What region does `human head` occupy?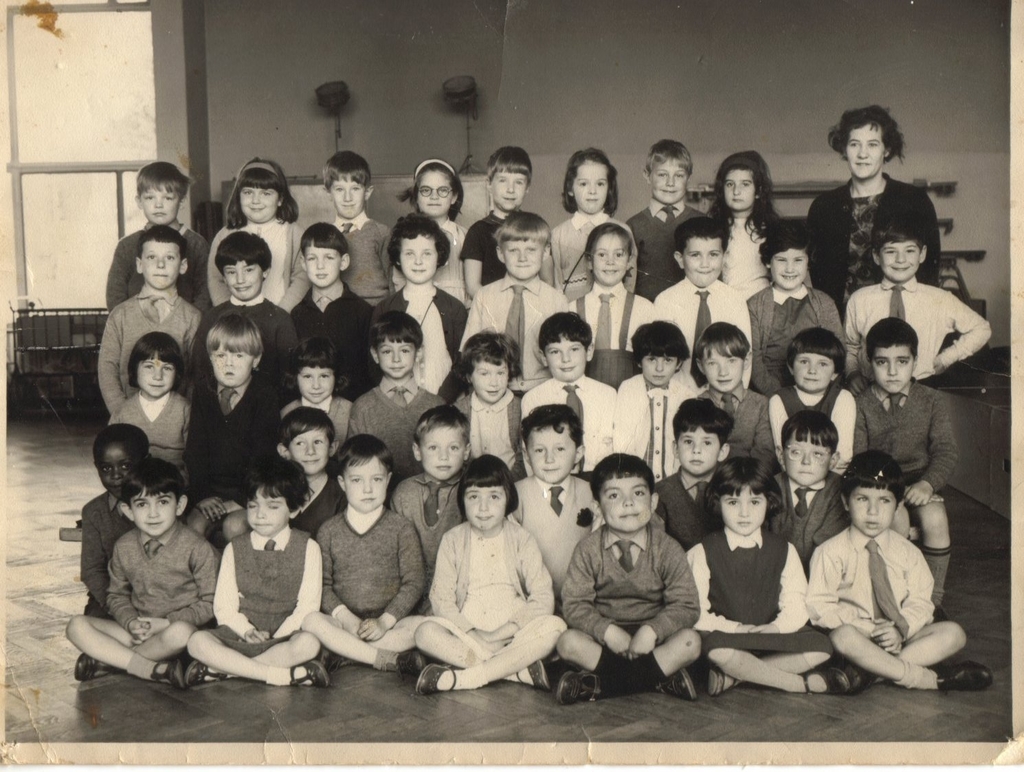
(457,327,521,403).
